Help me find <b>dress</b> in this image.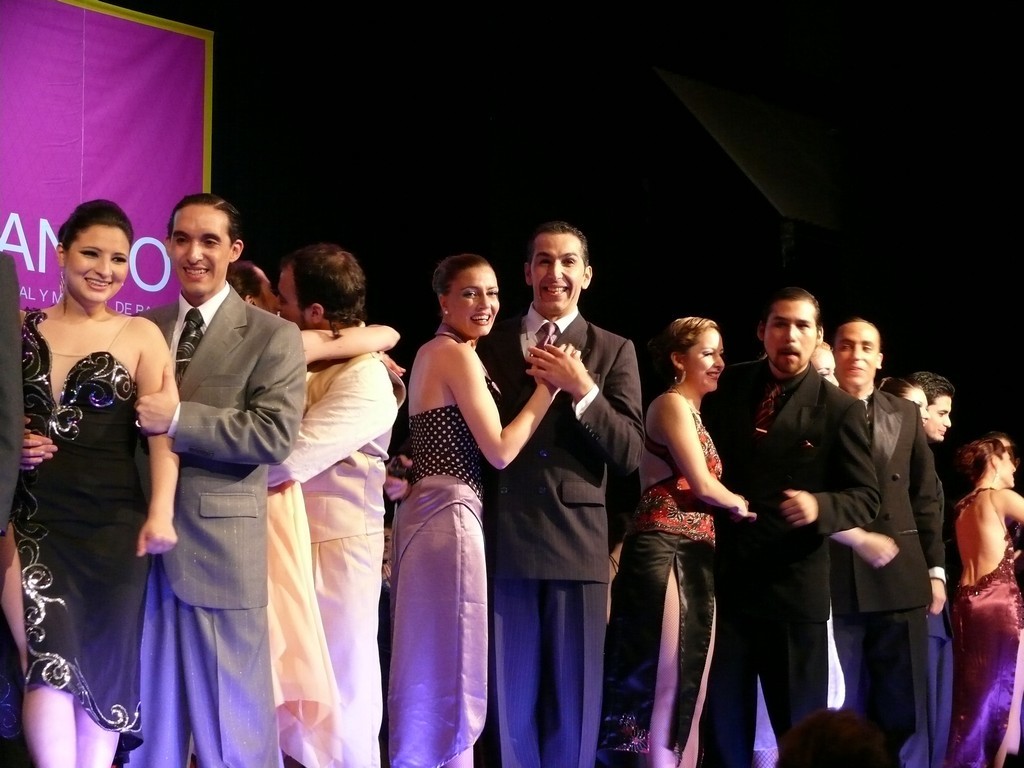
Found it: BBox(25, 283, 162, 696).
